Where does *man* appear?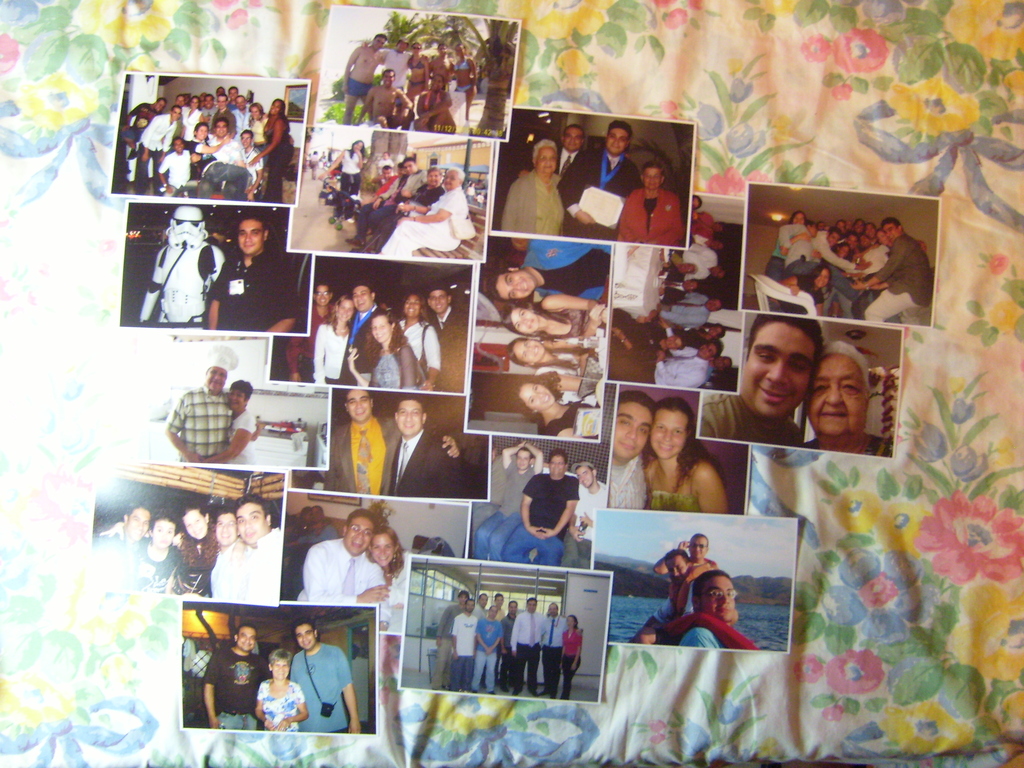
Appears at 501:447:578:566.
